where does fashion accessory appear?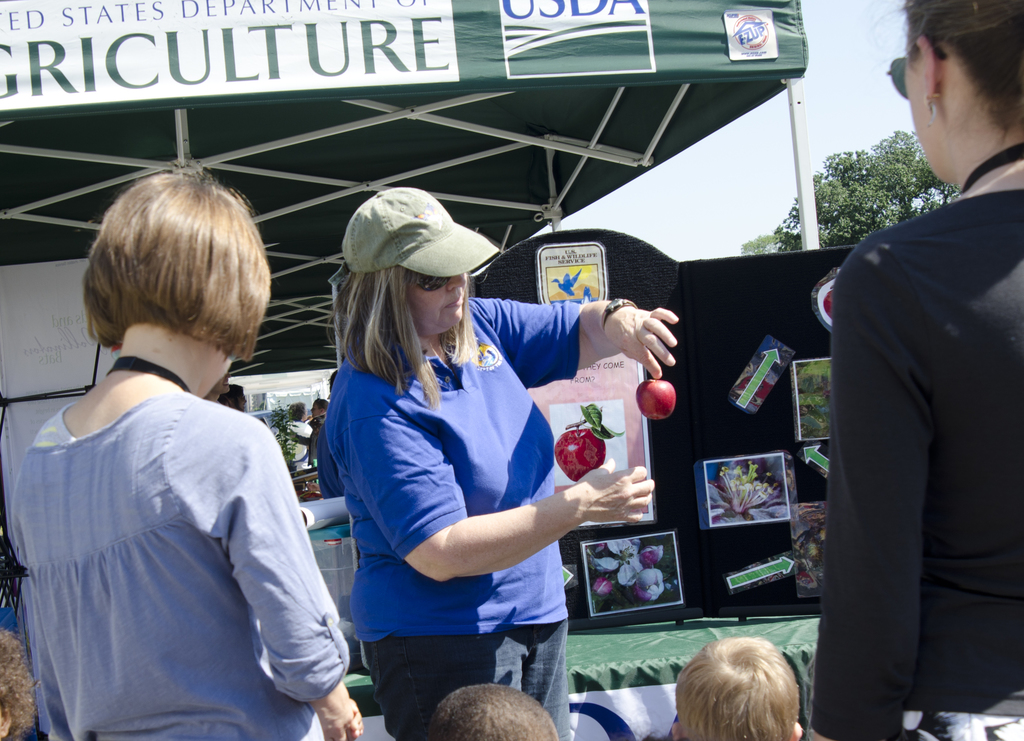
Appears at Rect(340, 190, 505, 281).
